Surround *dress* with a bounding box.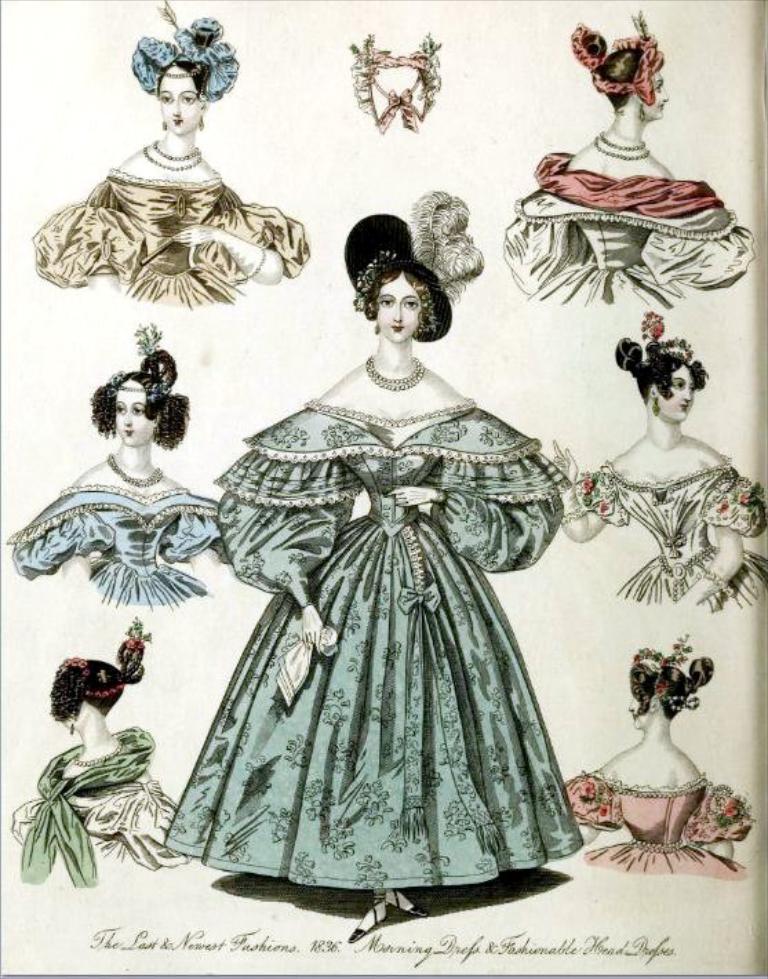
rect(29, 167, 309, 303).
